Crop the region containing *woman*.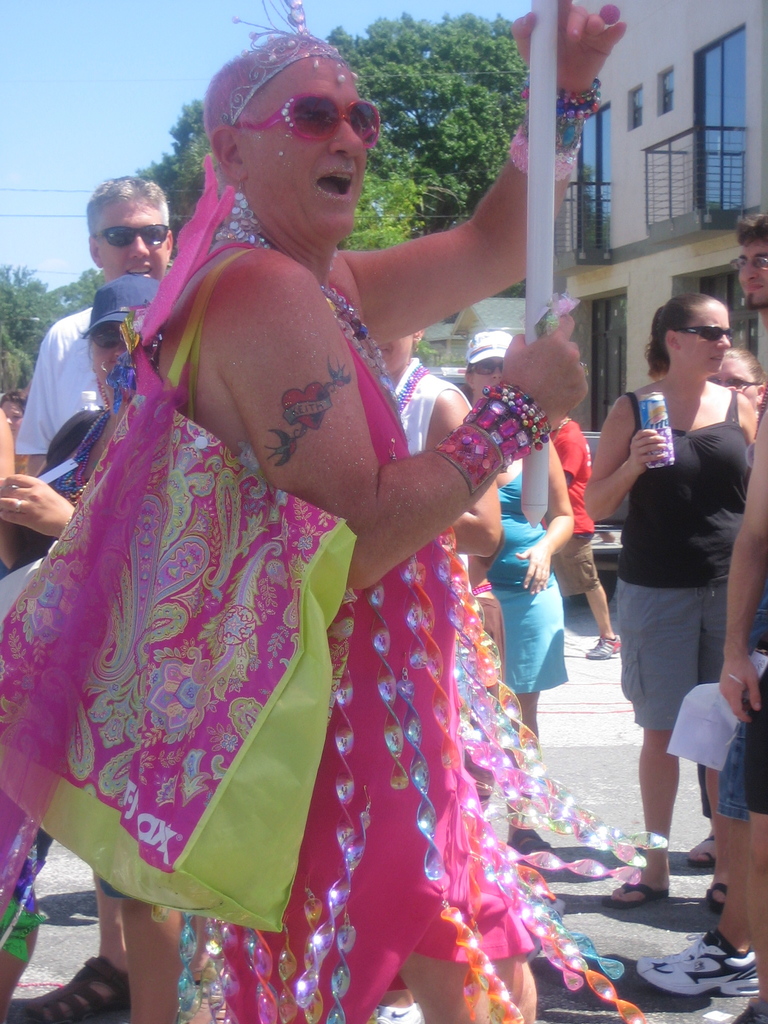
Crop region: bbox=(589, 266, 753, 896).
